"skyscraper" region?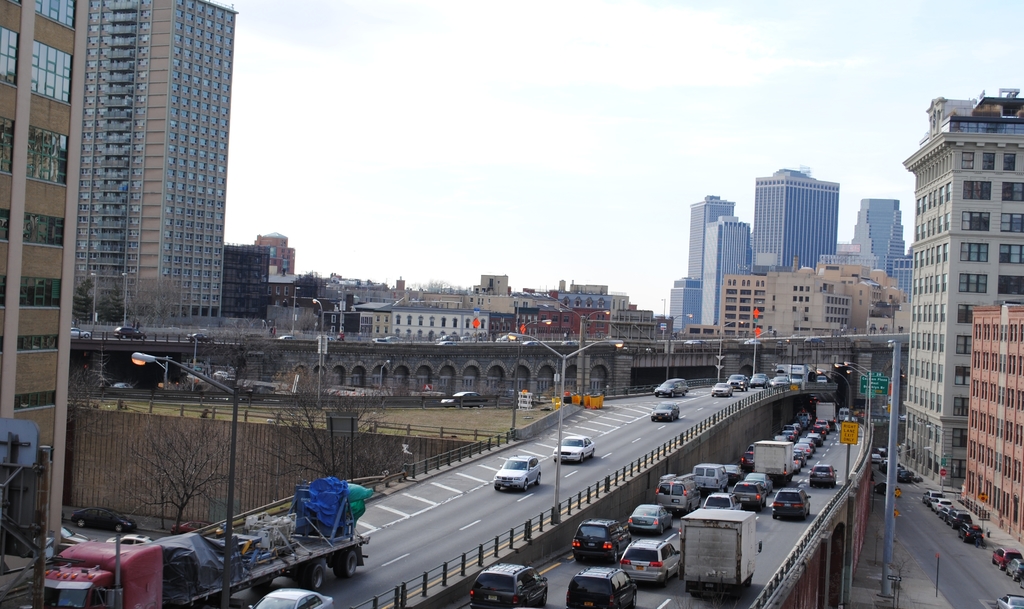
bbox(849, 200, 902, 288)
